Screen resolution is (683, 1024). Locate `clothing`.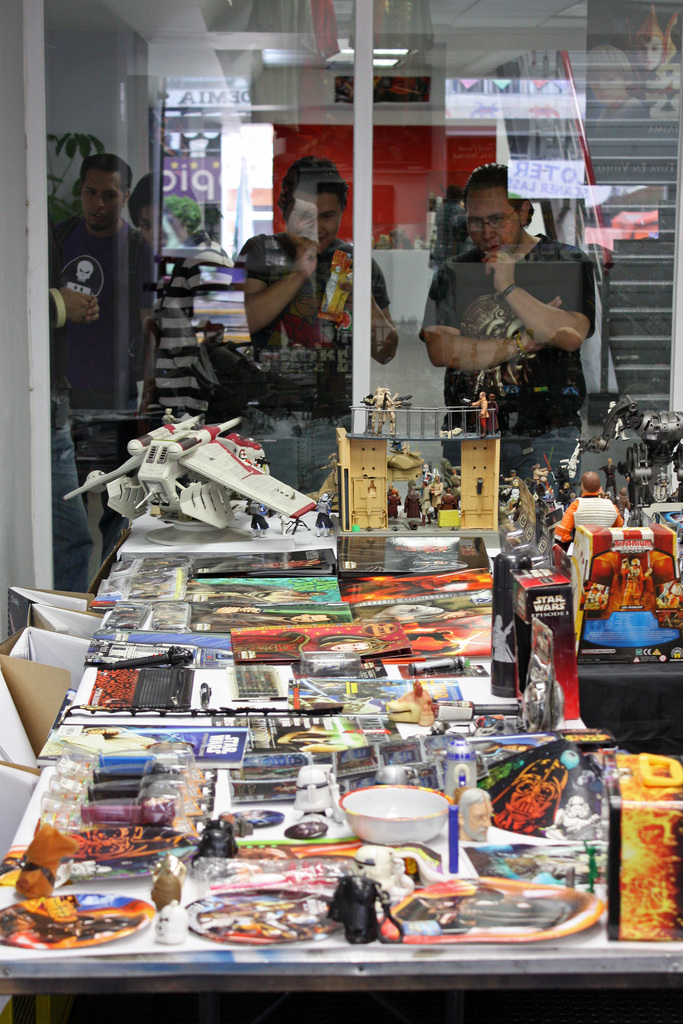
pyautogui.locateOnScreen(249, 212, 454, 433).
